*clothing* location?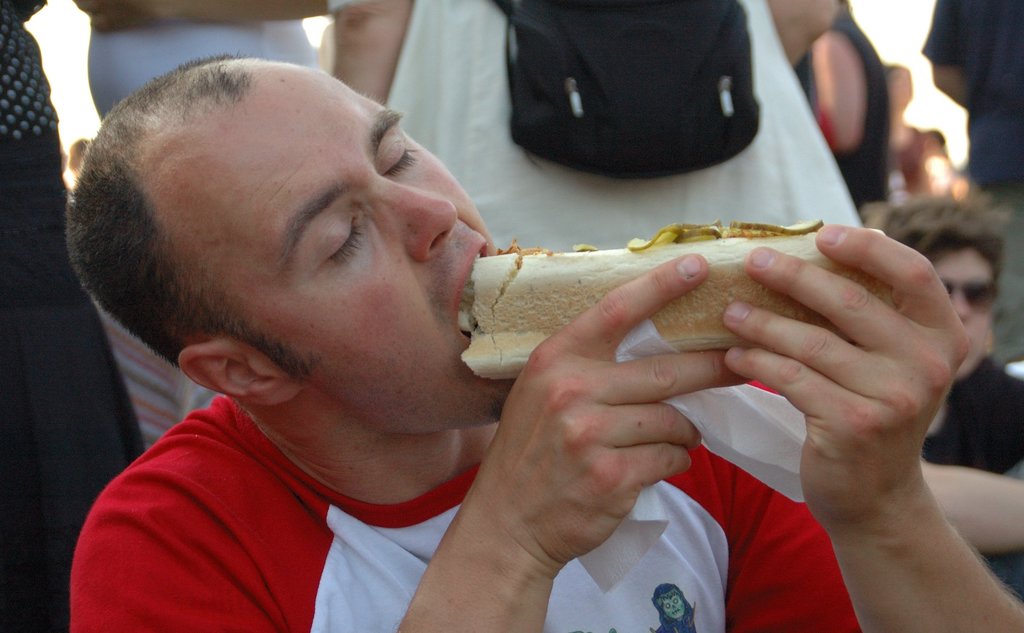
<bbox>794, 22, 893, 217</bbox>
